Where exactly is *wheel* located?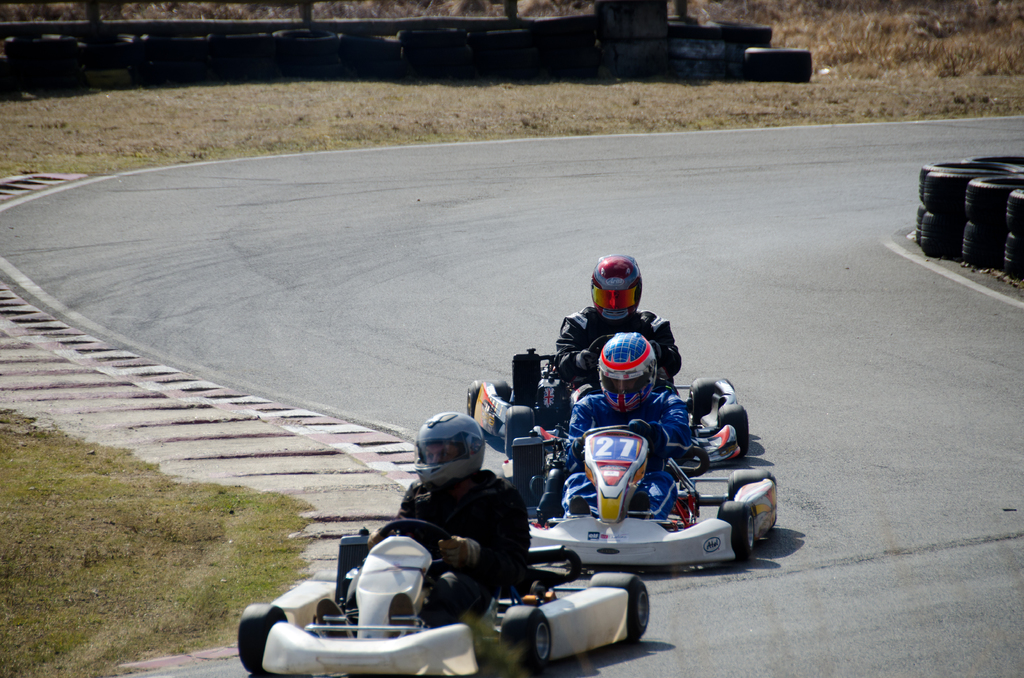
Its bounding box is 593/569/650/640.
